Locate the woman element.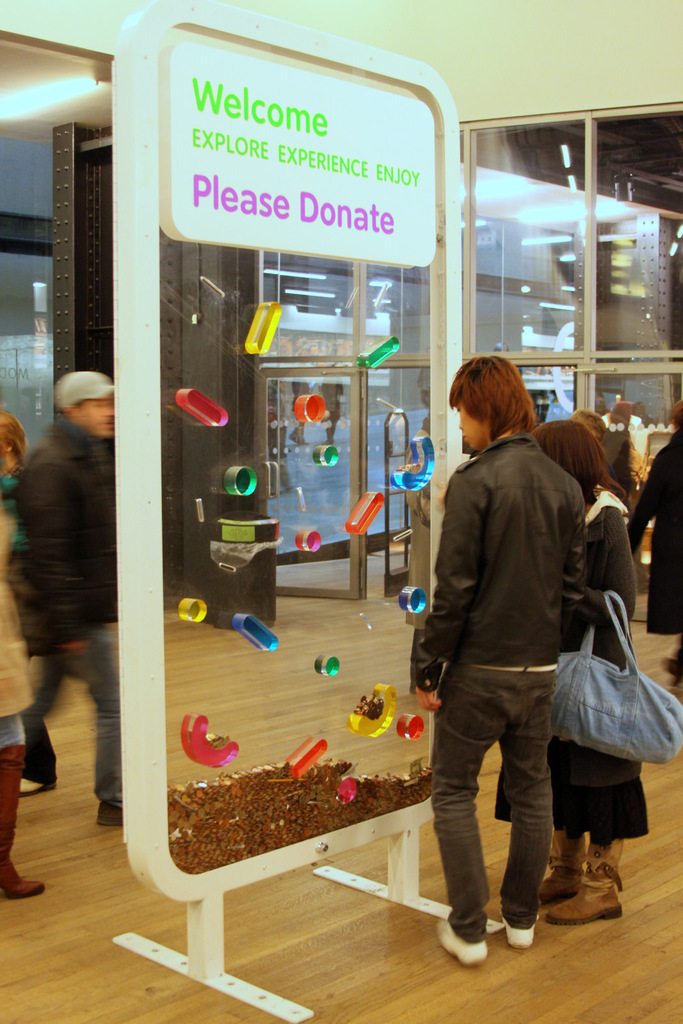
Element bbox: (left=0, top=443, right=45, bottom=902).
